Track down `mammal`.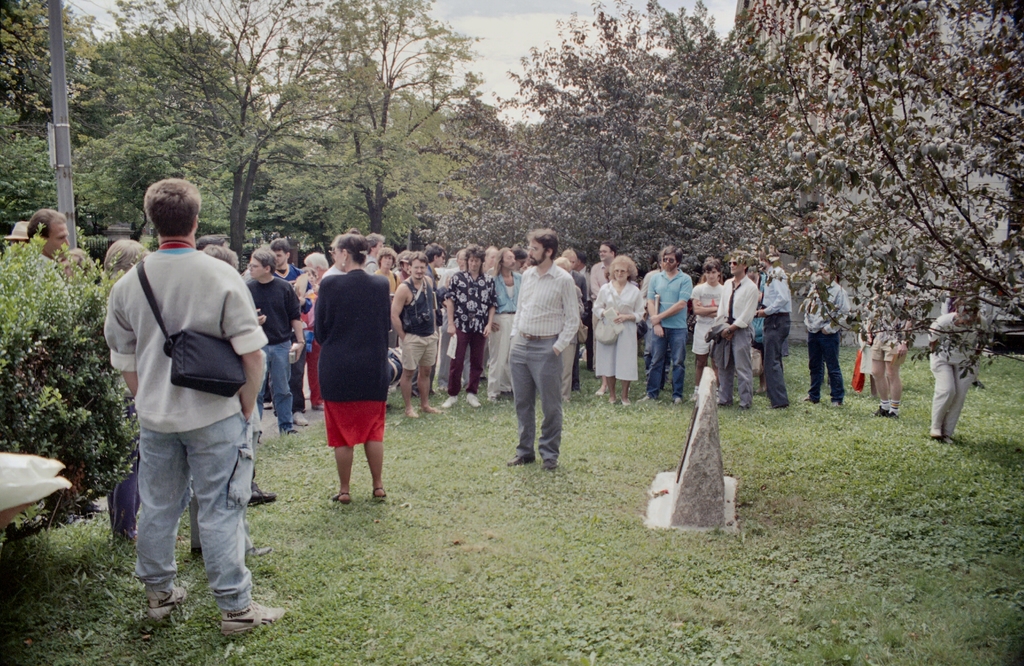
Tracked to 57/251/100/287.
